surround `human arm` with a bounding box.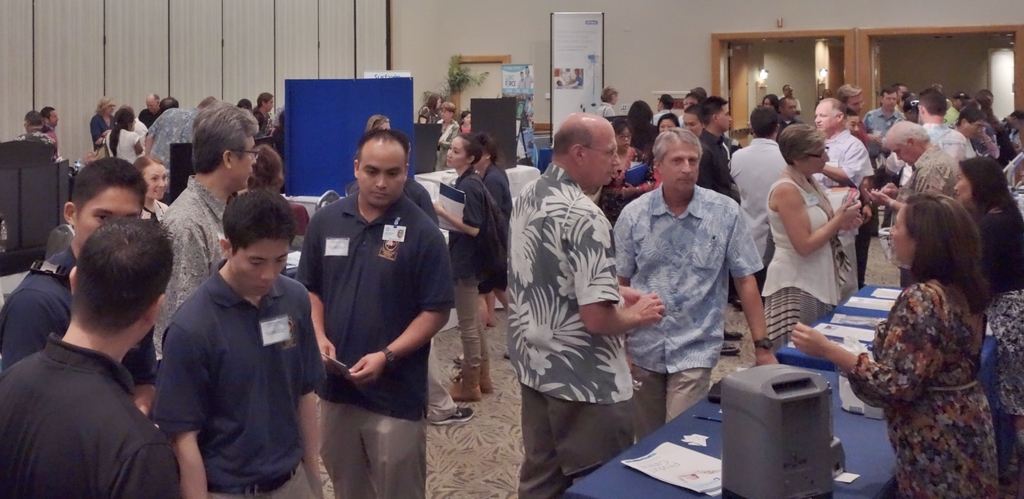
<box>304,285,321,475</box>.
